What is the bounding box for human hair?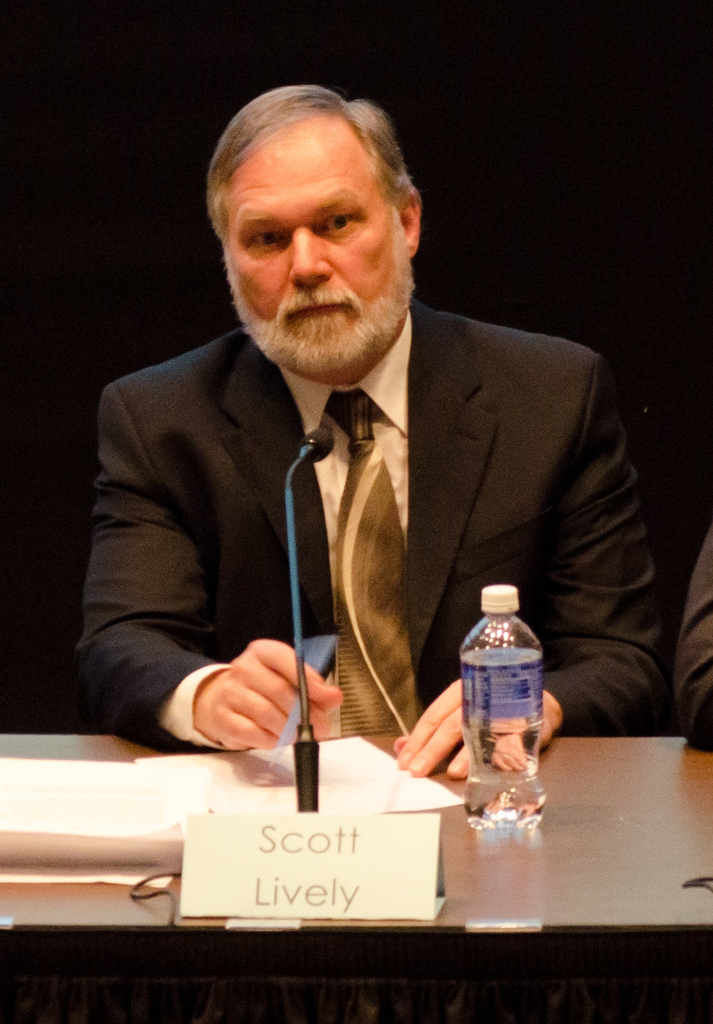
213, 77, 415, 315.
